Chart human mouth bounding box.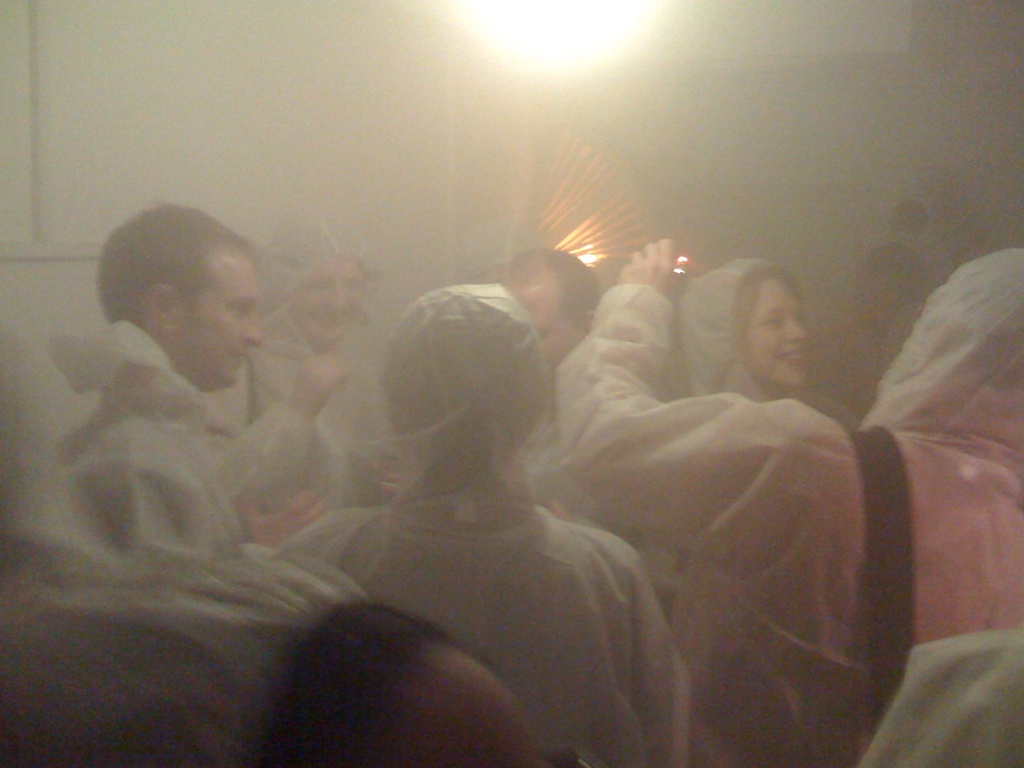
Charted: left=781, top=348, right=803, bottom=363.
